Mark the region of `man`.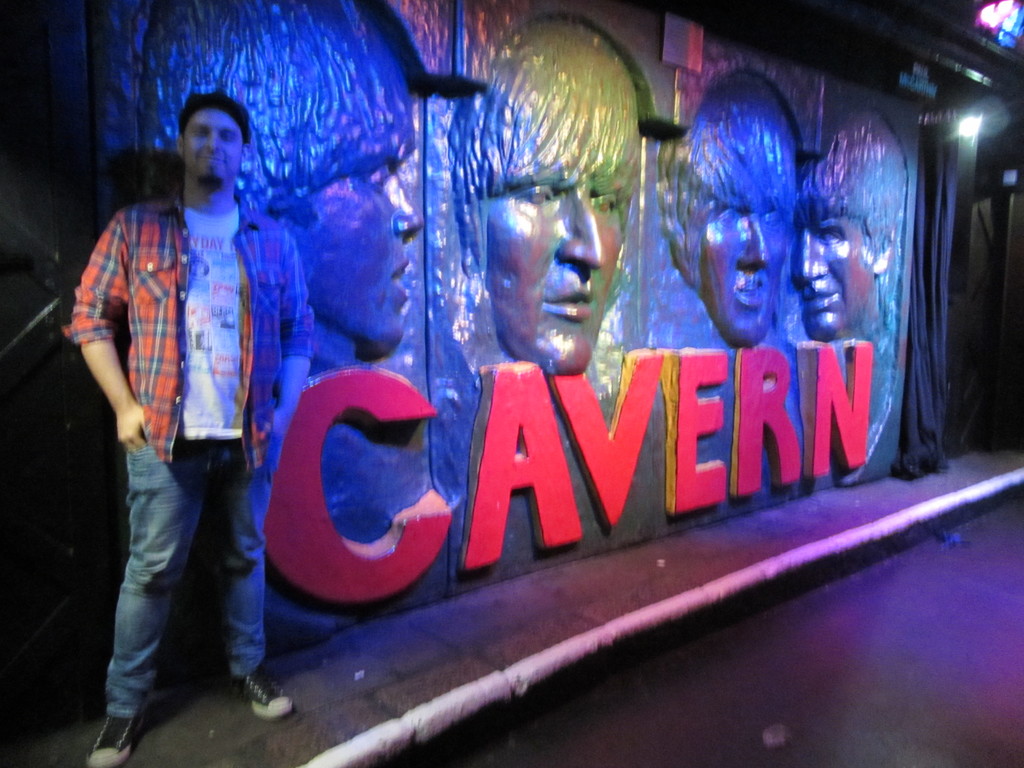
Region: [653, 69, 799, 352].
